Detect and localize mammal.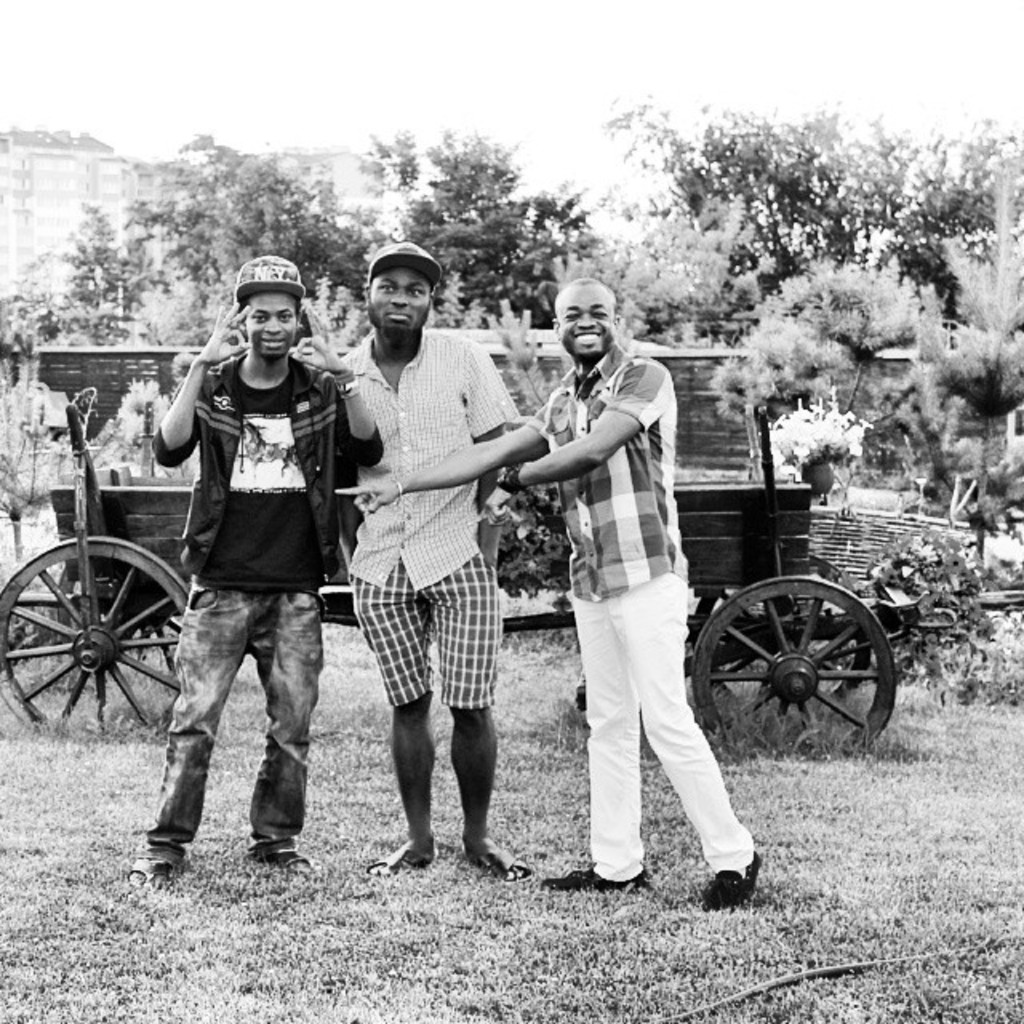
Localized at (x1=123, y1=253, x2=386, y2=891).
